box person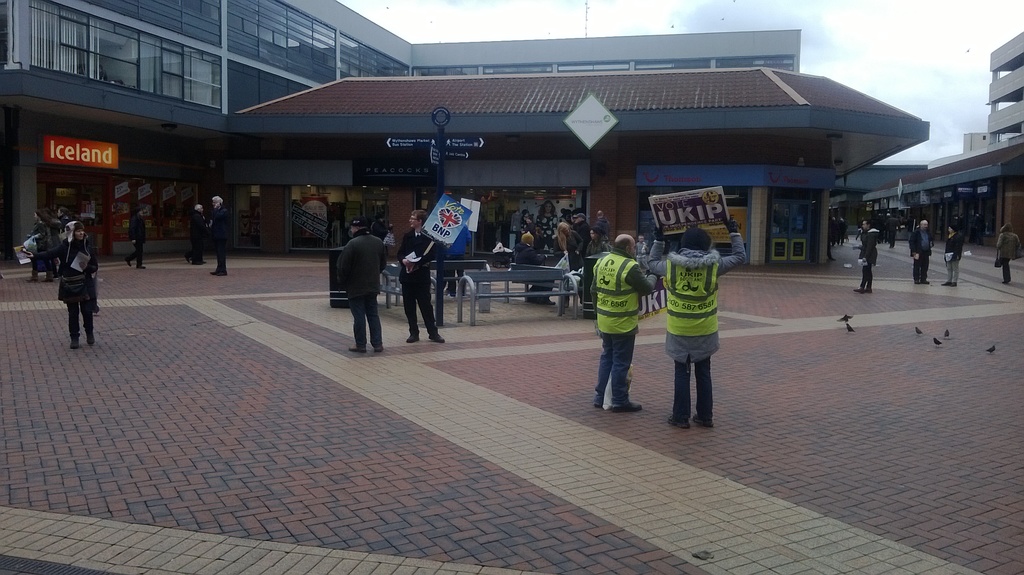
{"x1": 184, "y1": 202, "x2": 206, "y2": 264}
